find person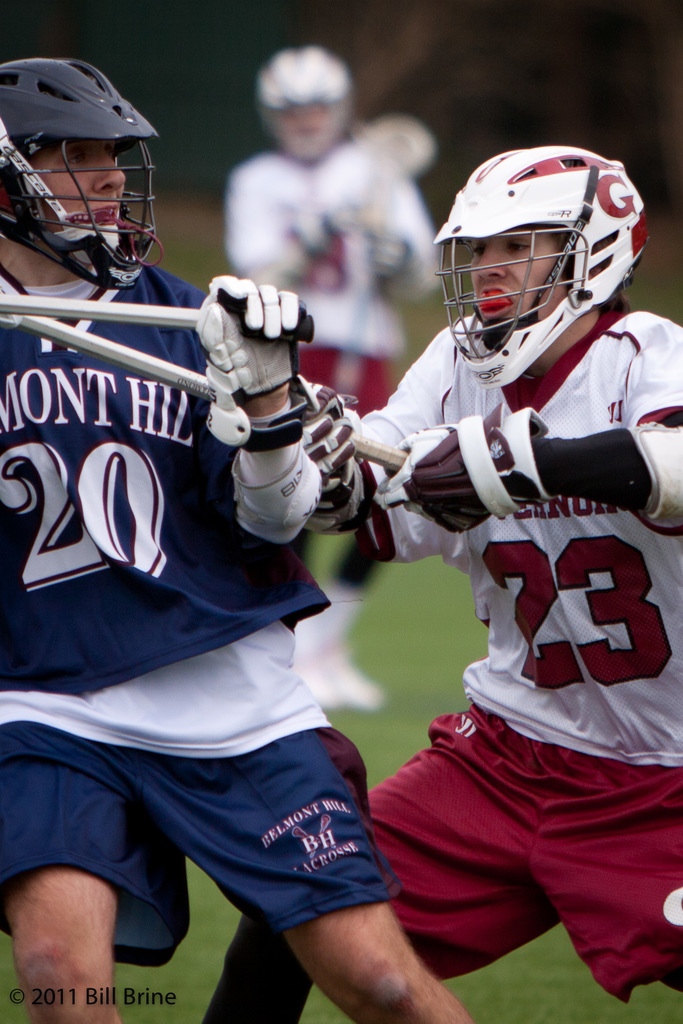
bbox(229, 46, 452, 714)
